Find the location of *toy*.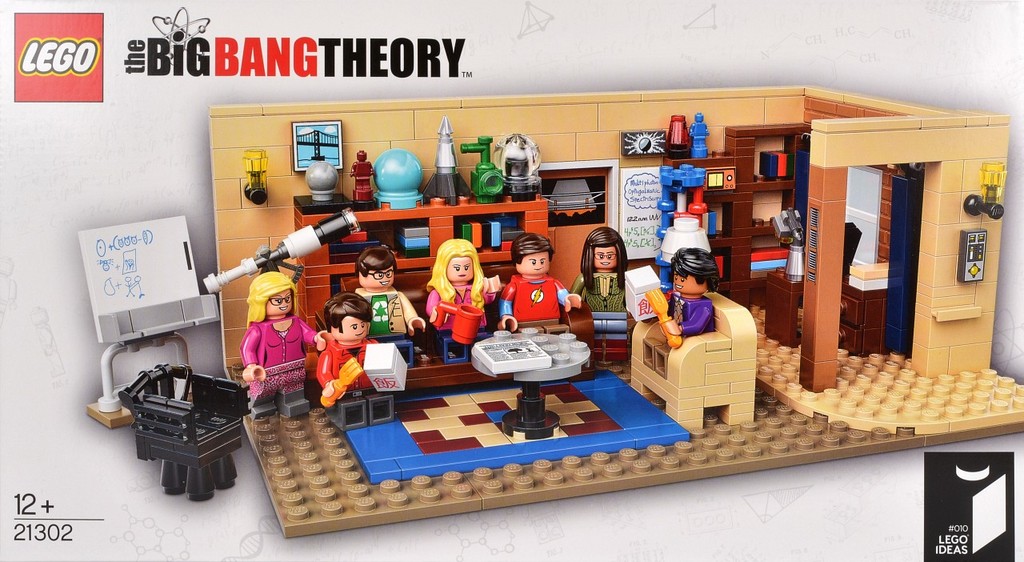
Location: [459, 335, 586, 450].
